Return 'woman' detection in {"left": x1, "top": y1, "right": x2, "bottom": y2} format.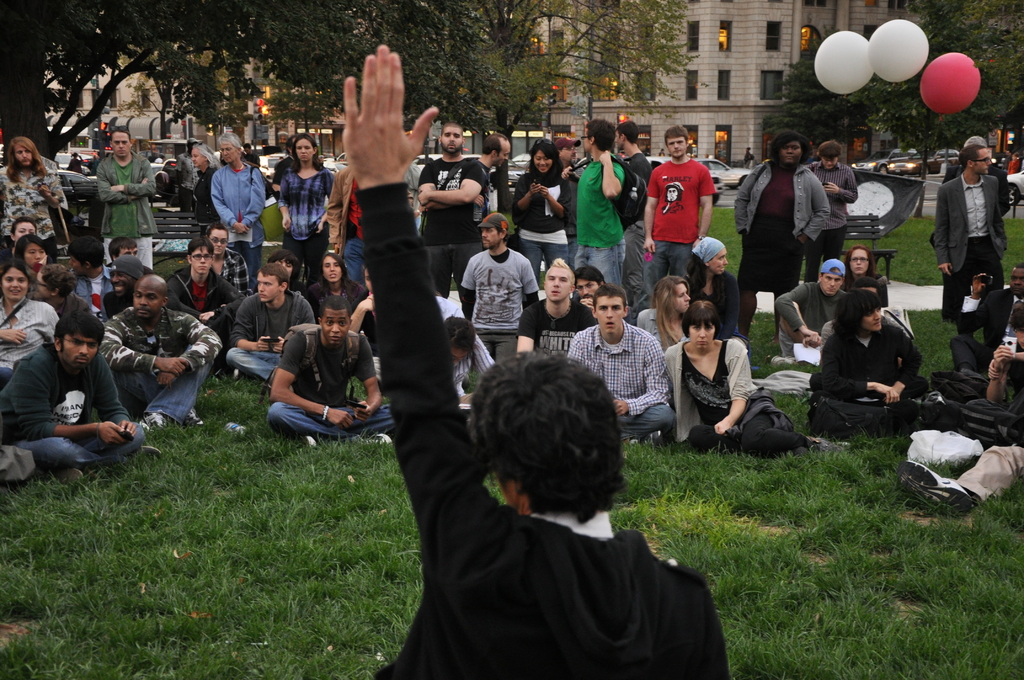
{"left": 275, "top": 130, "right": 337, "bottom": 293}.
